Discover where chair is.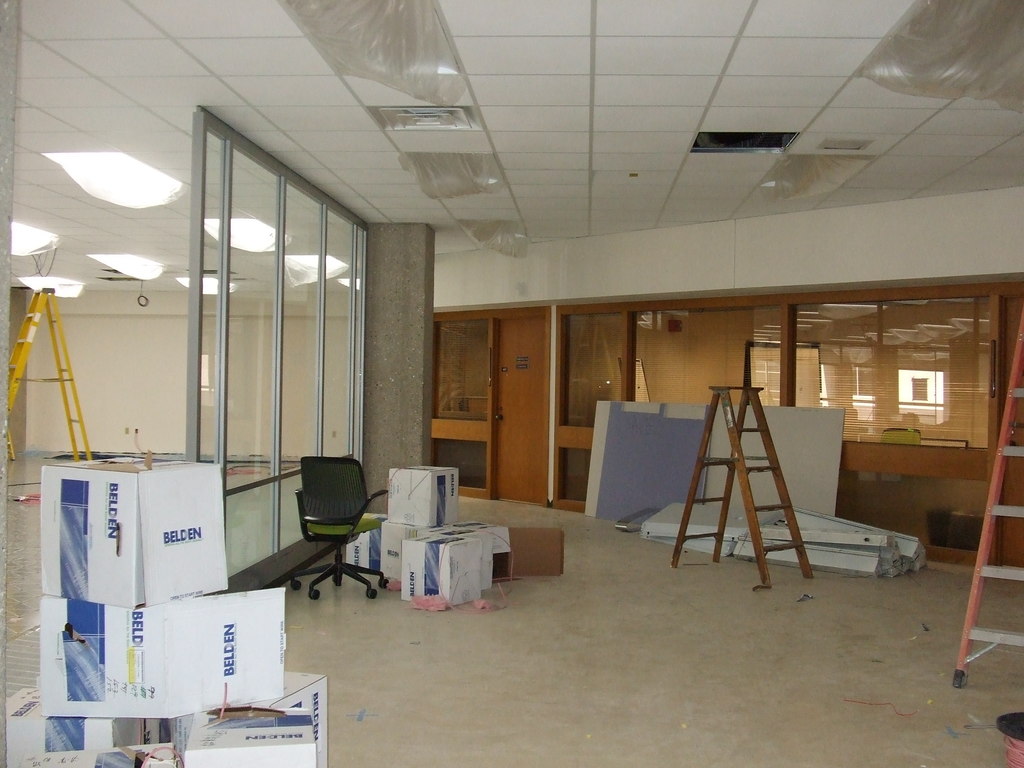
Discovered at [left=273, top=459, right=373, bottom=602].
